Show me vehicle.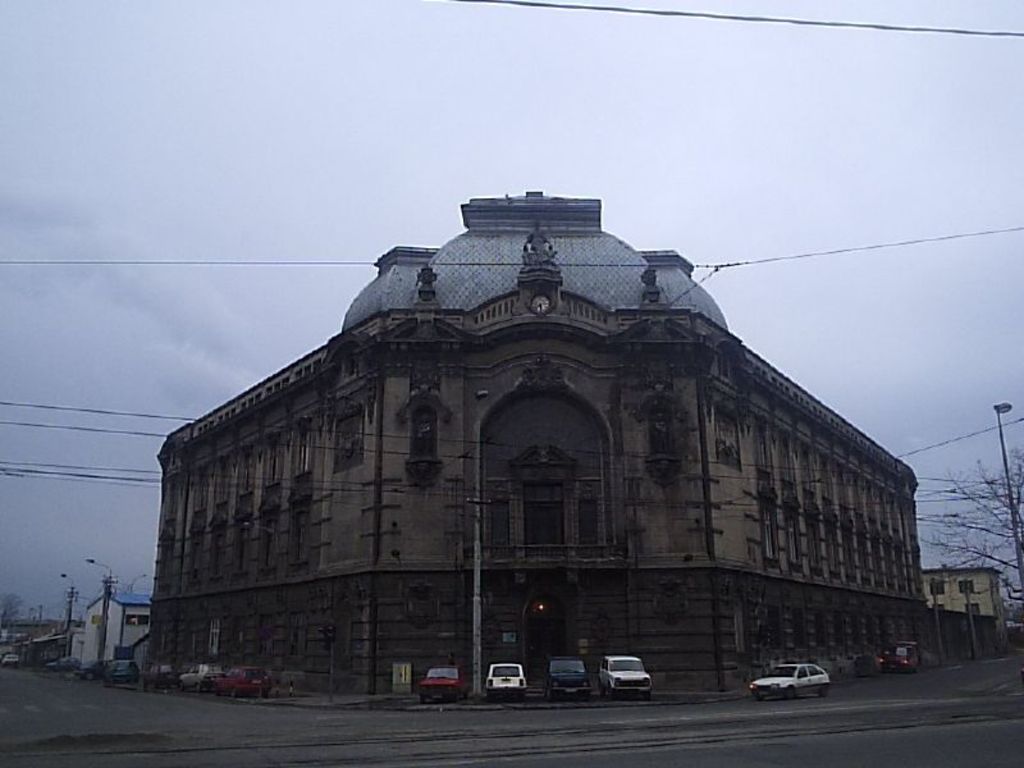
vehicle is here: {"x1": 541, "y1": 657, "x2": 596, "y2": 700}.
